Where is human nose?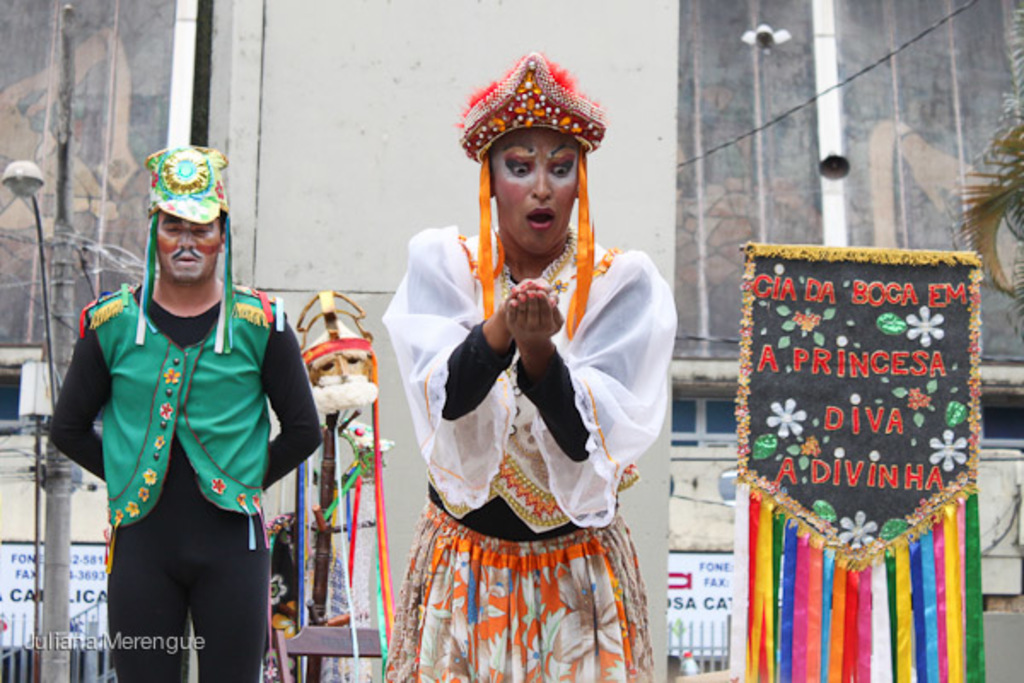
338,355,348,379.
